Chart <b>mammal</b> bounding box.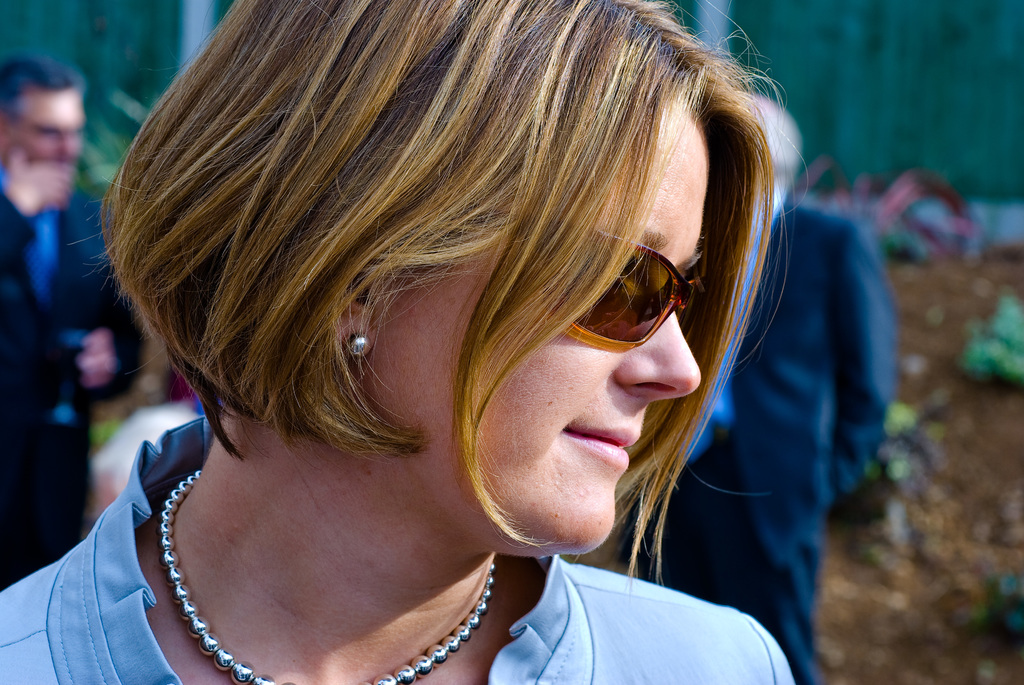
Charted: 1,46,151,593.
